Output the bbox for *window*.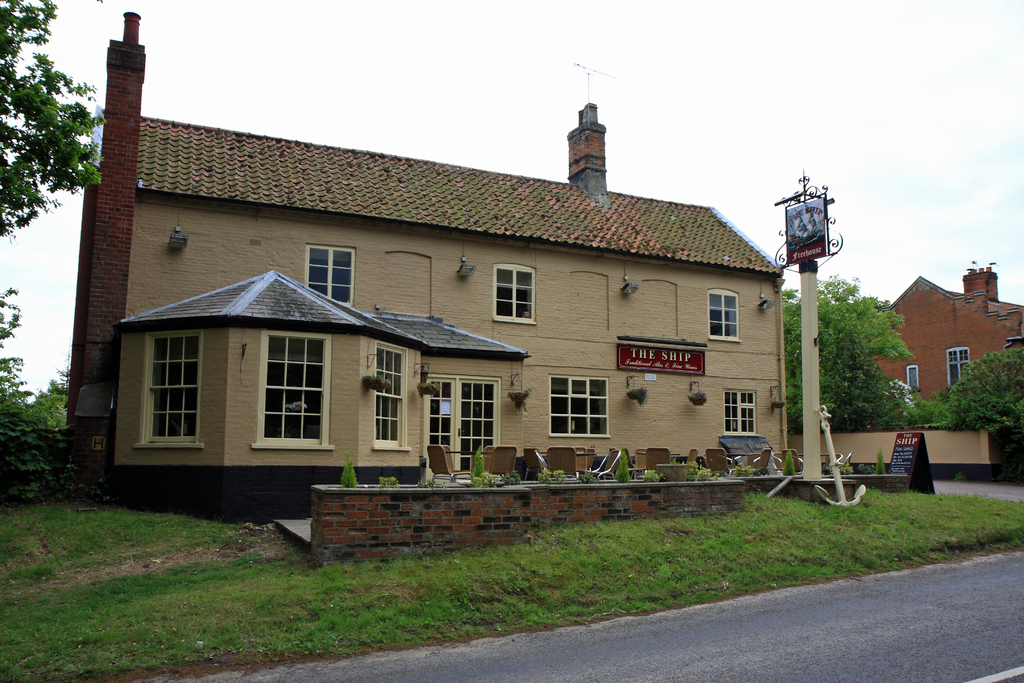
<box>488,262,538,325</box>.
